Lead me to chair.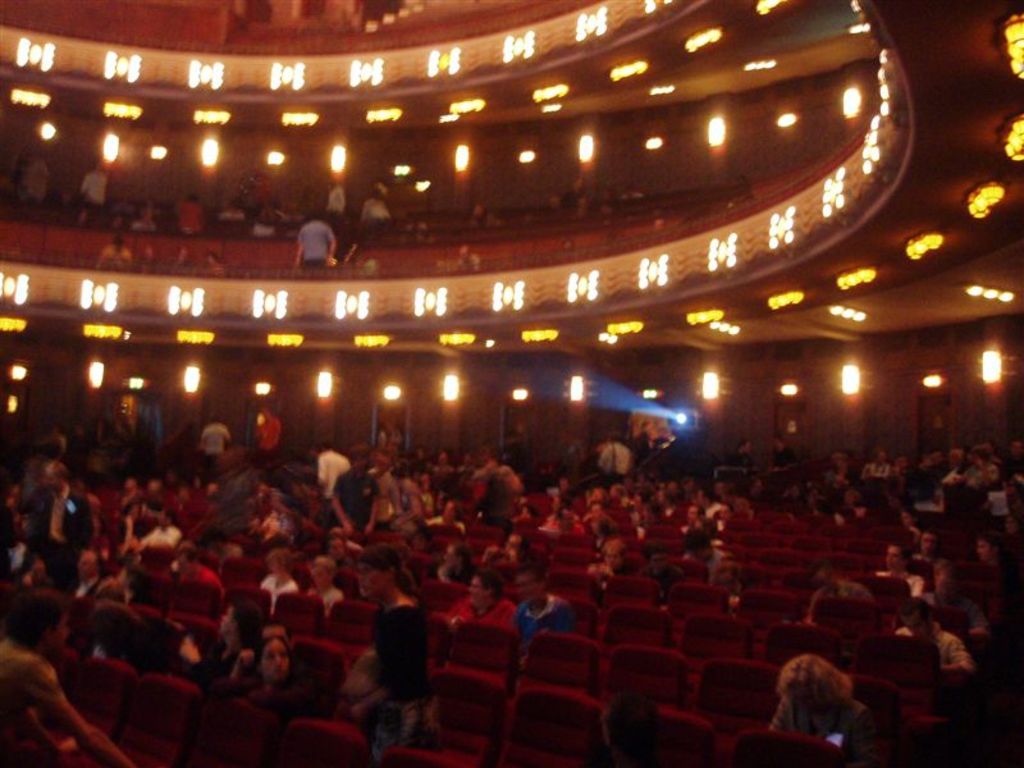
Lead to [814, 595, 876, 652].
